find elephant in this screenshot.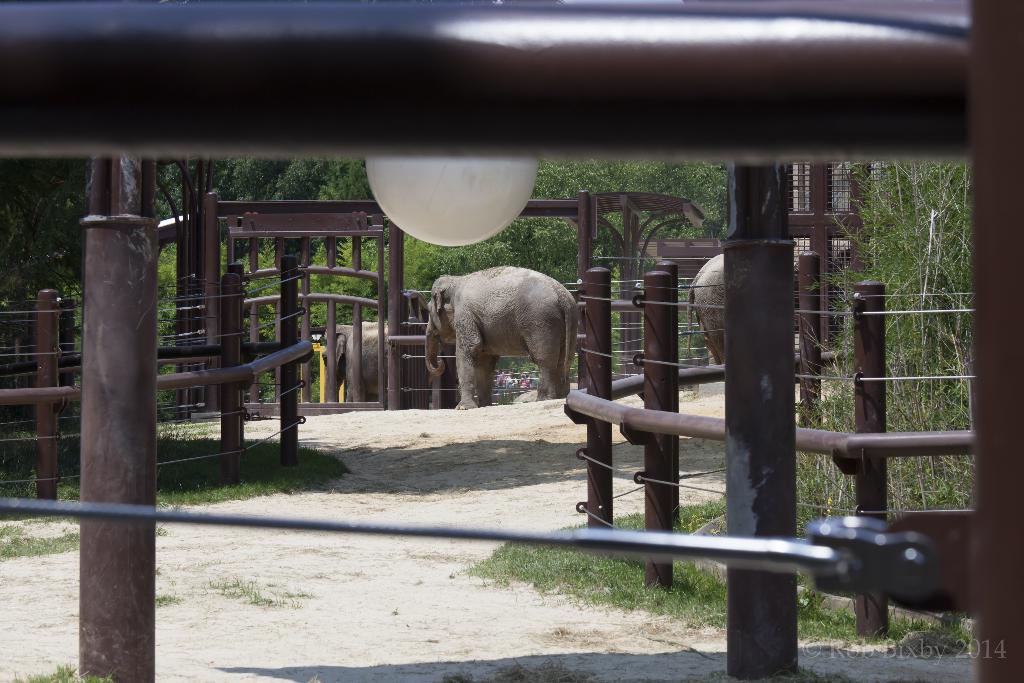
The bounding box for elephant is box=[321, 315, 435, 411].
